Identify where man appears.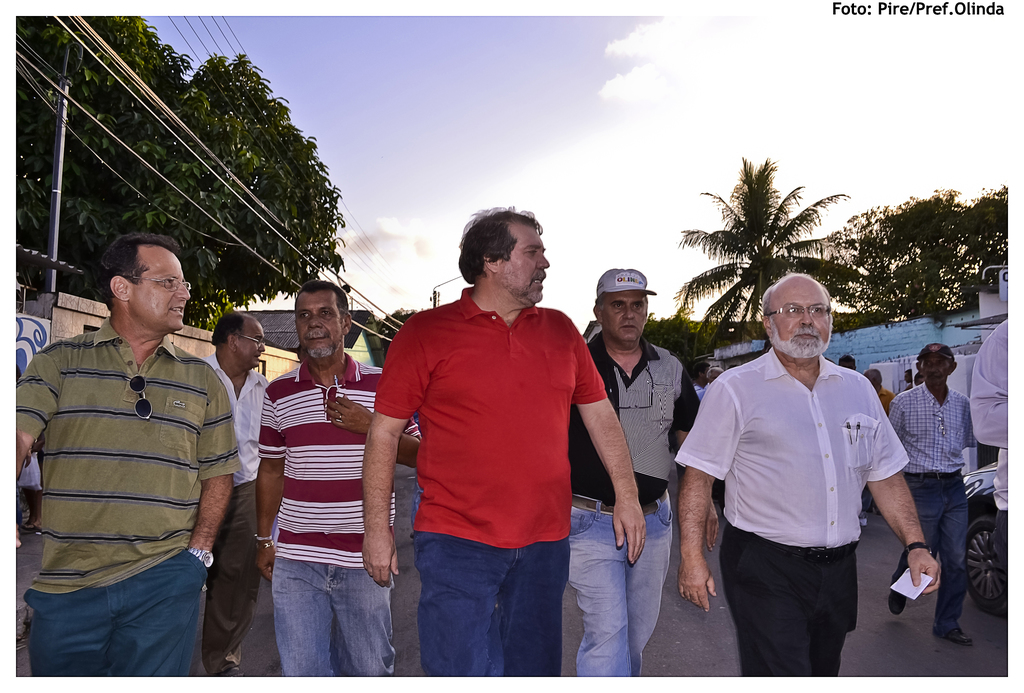
Appears at (x1=903, y1=370, x2=917, y2=391).
